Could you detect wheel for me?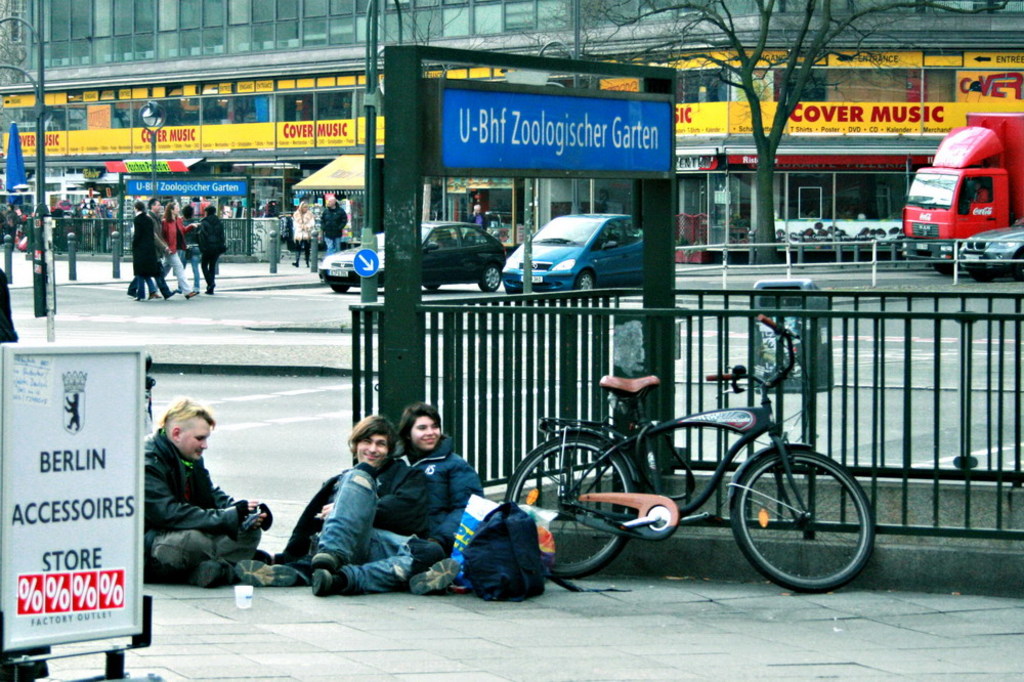
Detection result: [x1=430, y1=280, x2=443, y2=293].
